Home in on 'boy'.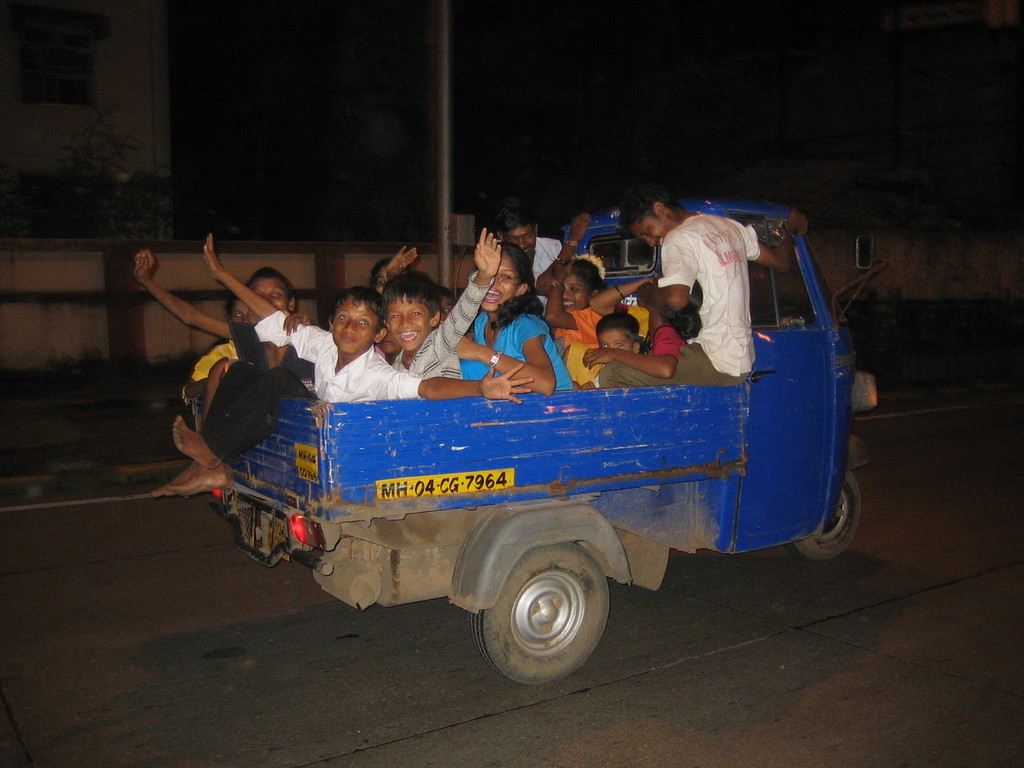
Homed in at (380, 246, 502, 380).
